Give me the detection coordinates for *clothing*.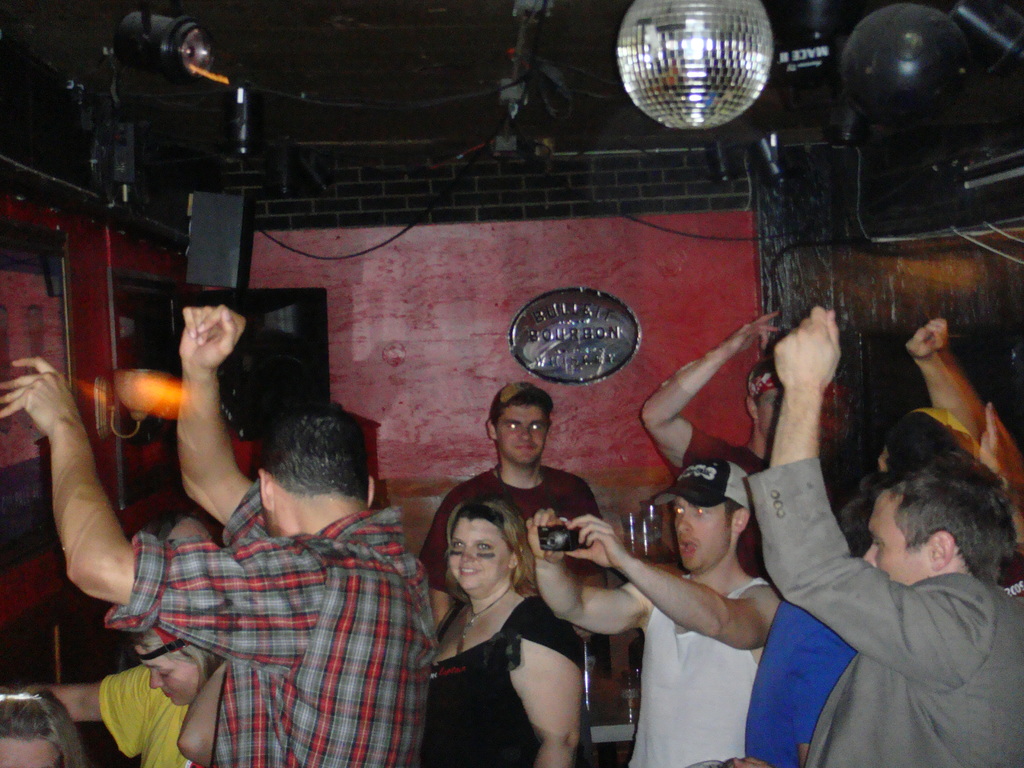
[x1=738, y1=600, x2=865, y2=767].
